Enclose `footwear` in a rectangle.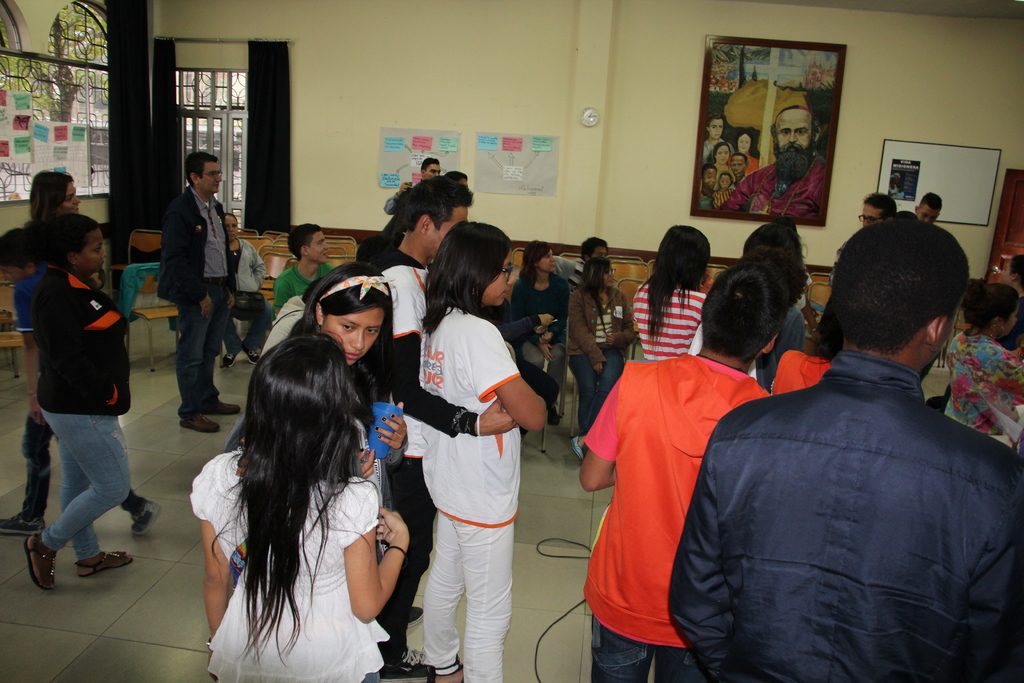
<box>196,401,241,415</box>.
